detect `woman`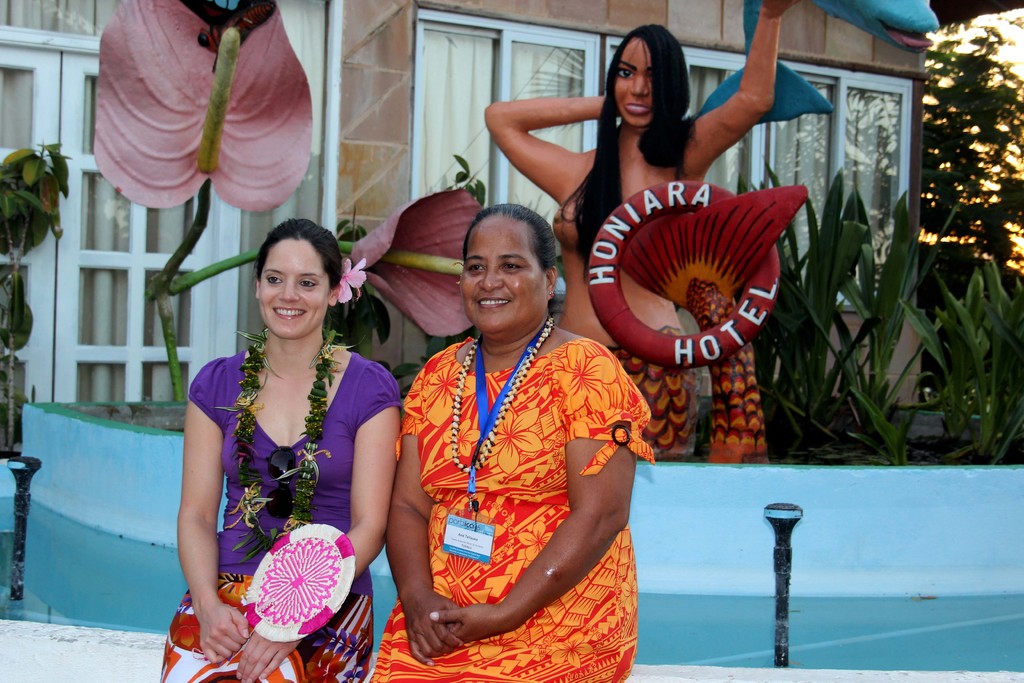
region(163, 210, 390, 654)
